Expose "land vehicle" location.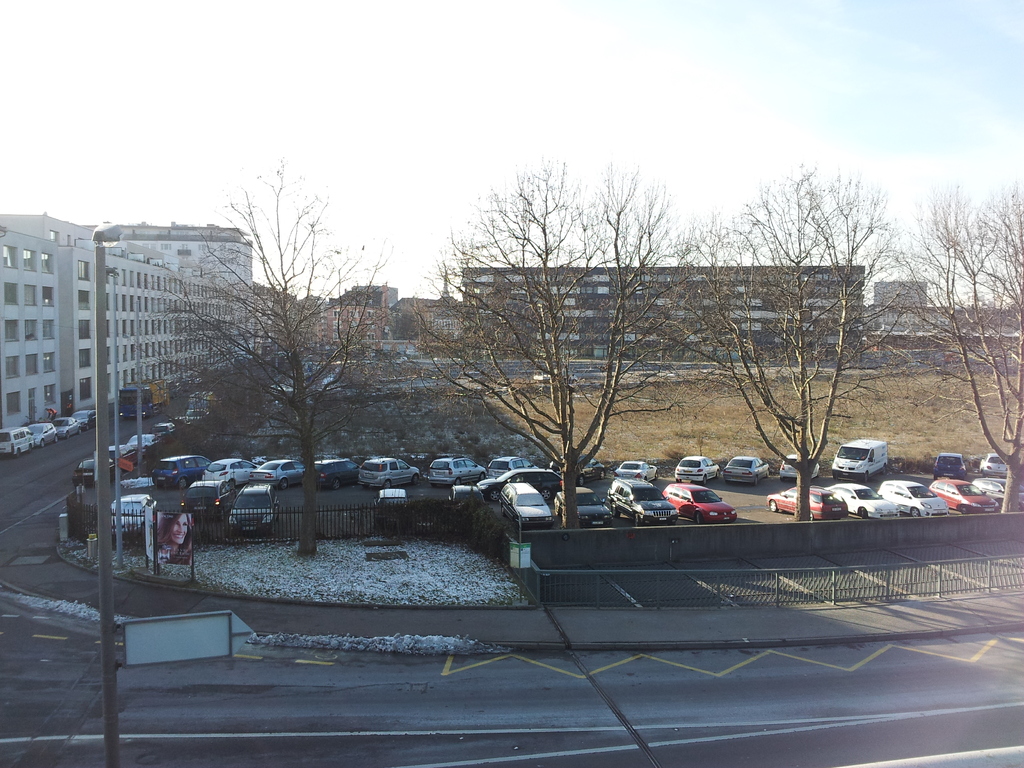
Exposed at <bbox>831, 436, 889, 485</bbox>.
